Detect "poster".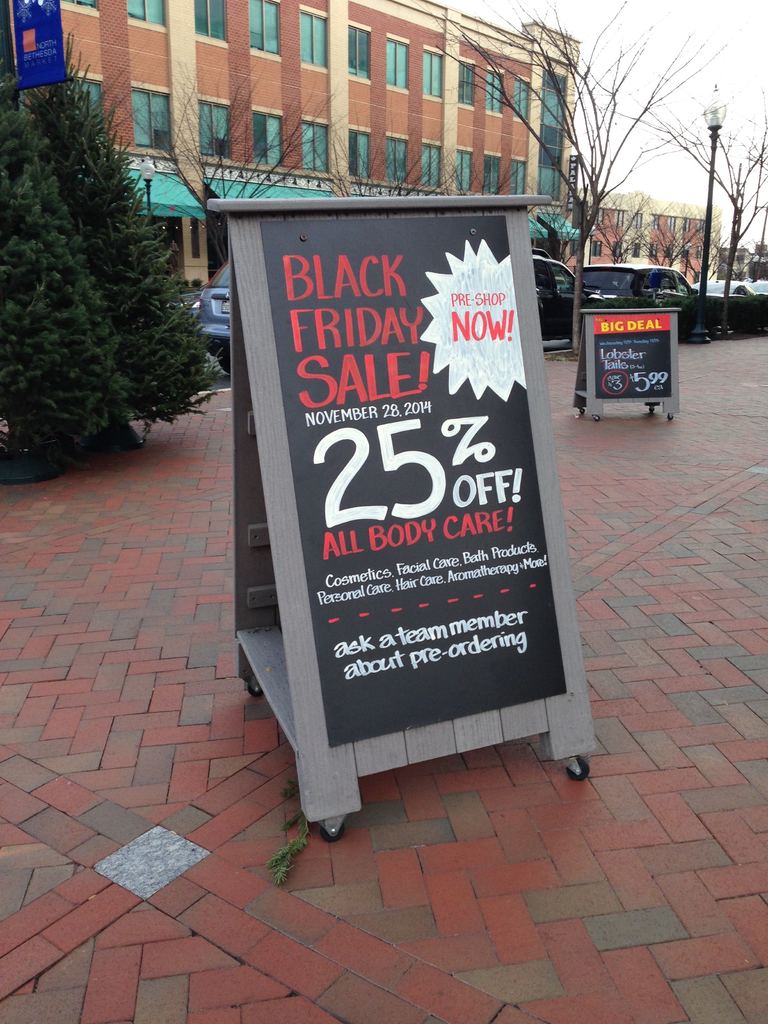
Detected at box=[260, 209, 570, 741].
